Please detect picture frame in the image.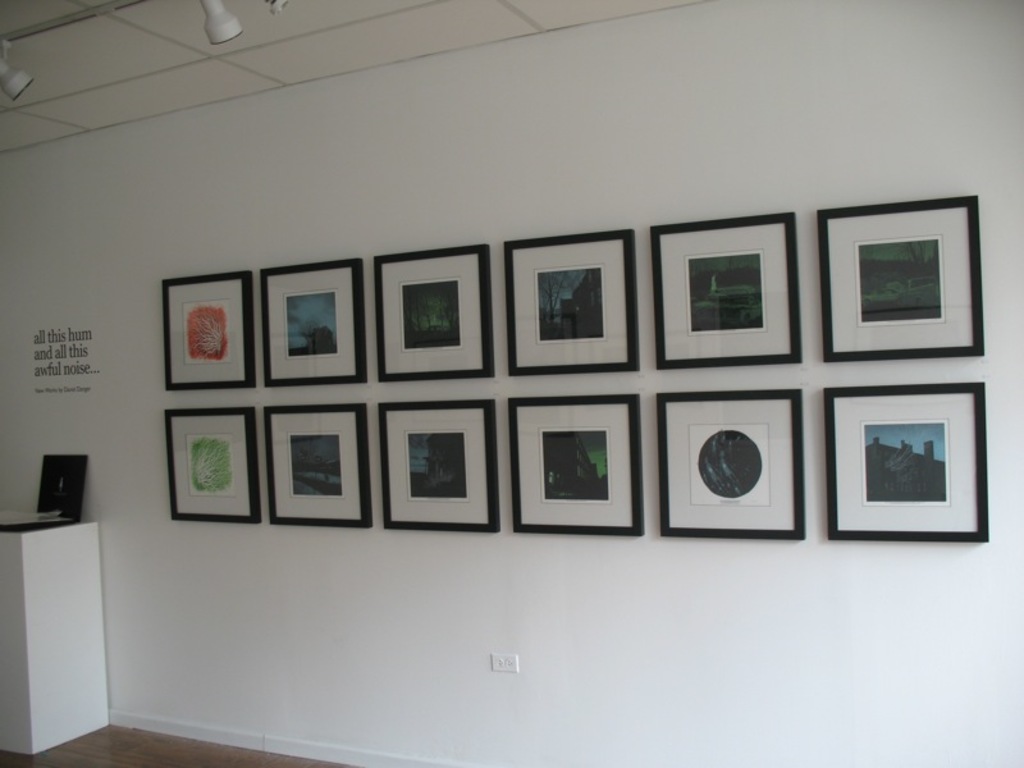
{"x1": 257, "y1": 256, "x2": 370, "y2": 388}.
